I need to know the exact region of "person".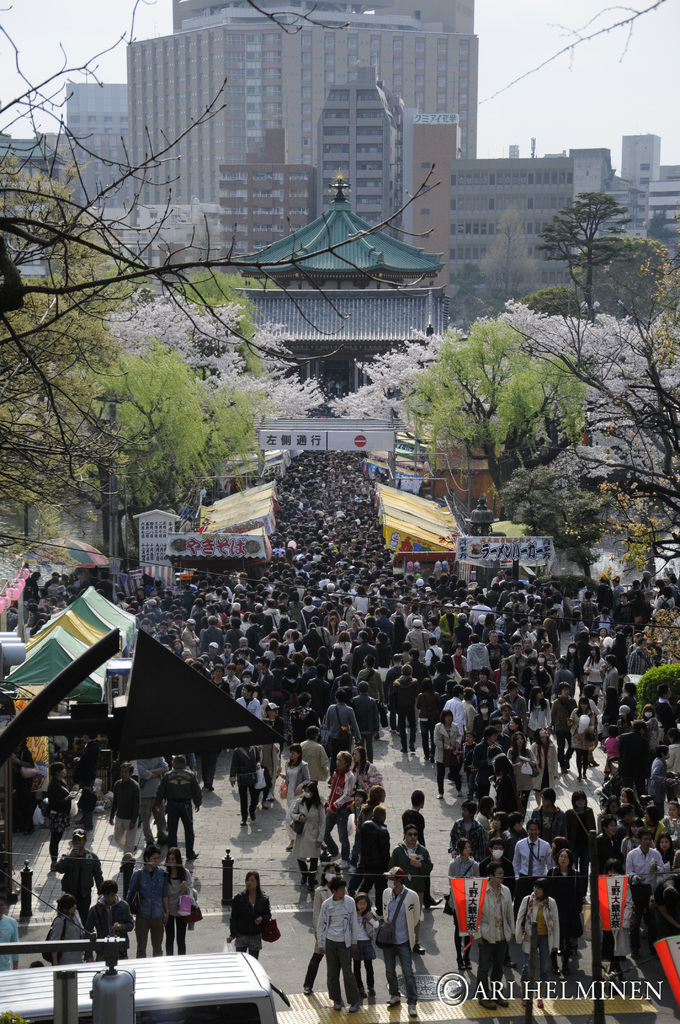
Region: {"left": 46, "top": 762, "right": 76, "bottom": 865}.
